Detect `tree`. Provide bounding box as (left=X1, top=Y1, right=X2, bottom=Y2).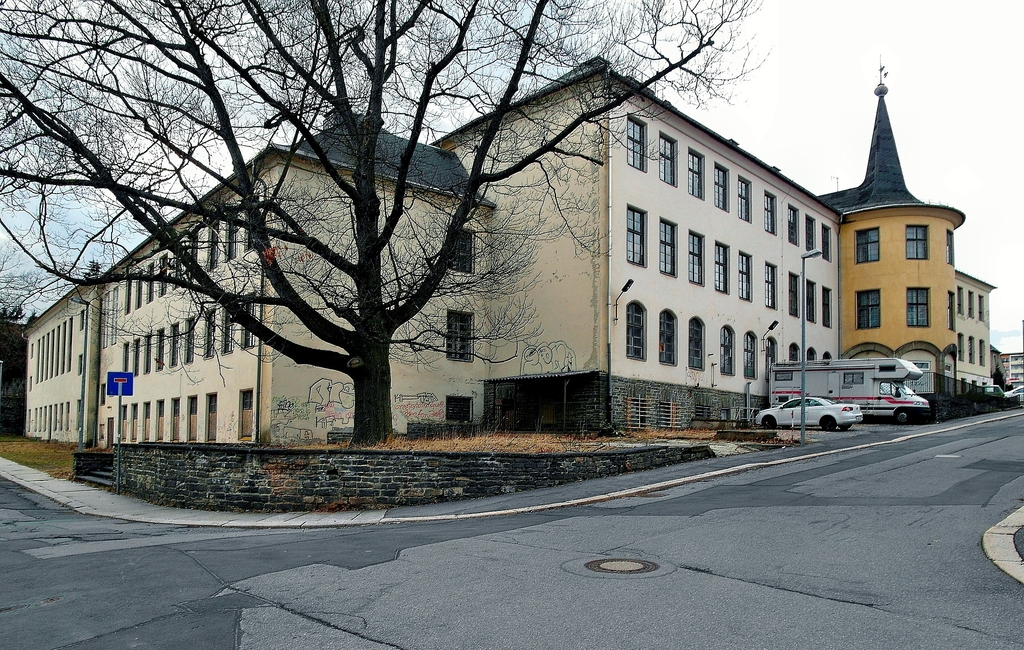
(left=0, top=0, right=774, bottom=450).
